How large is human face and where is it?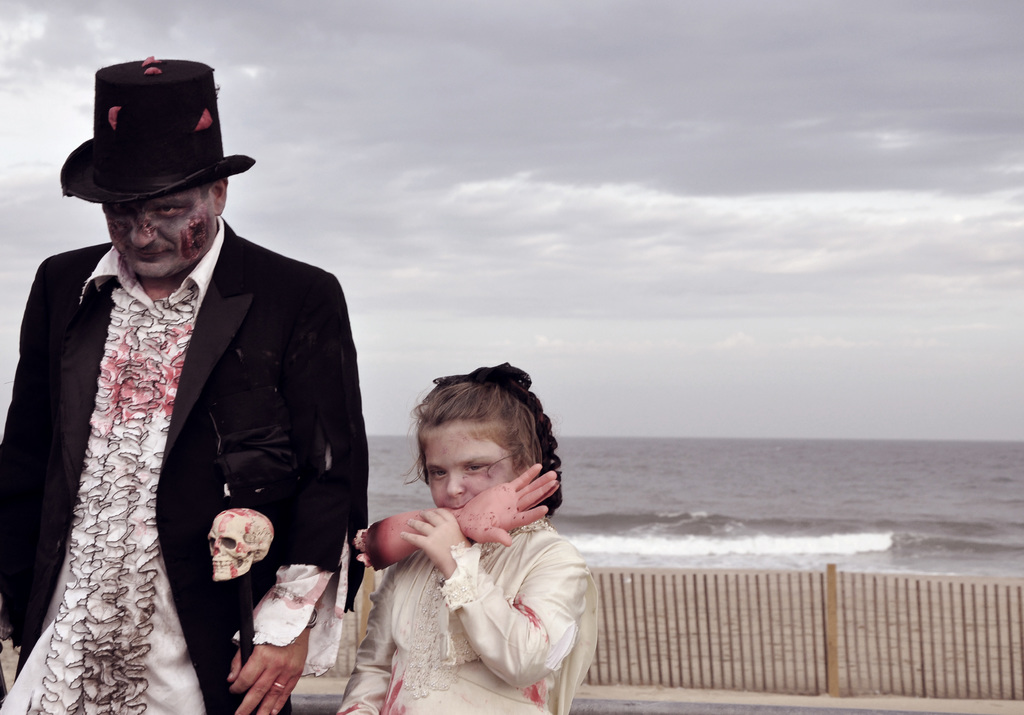
Bounding box: (424, 422, 518, 511).
